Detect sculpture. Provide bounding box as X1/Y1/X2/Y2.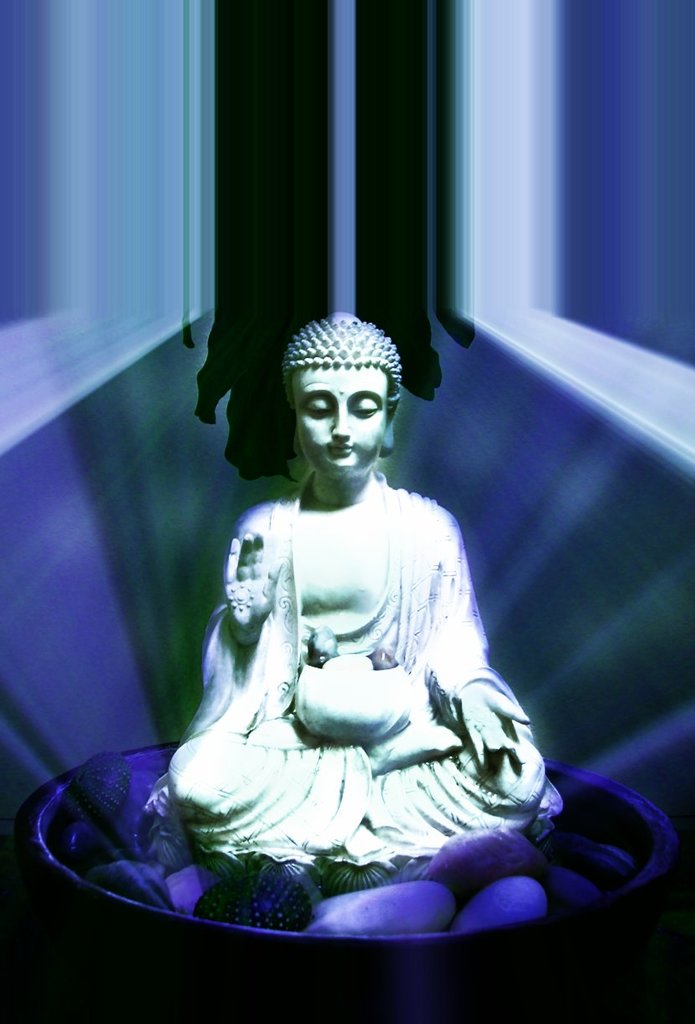
146/304/544/957.
